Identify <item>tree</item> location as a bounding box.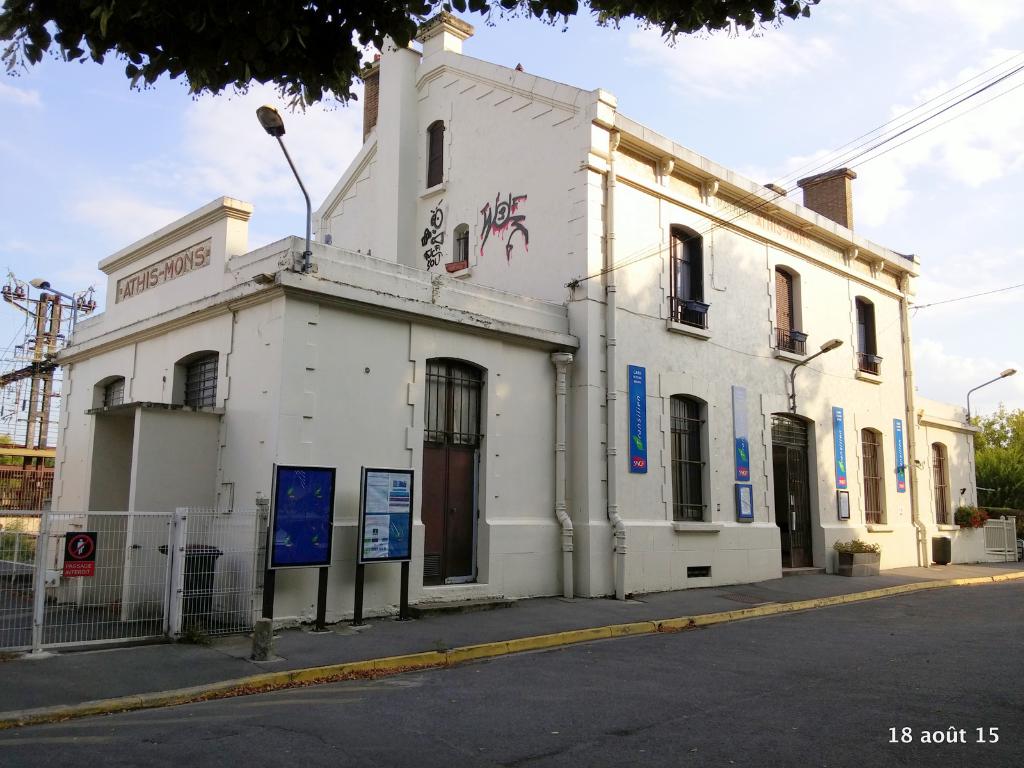
x1=0, y1=0, x2=826, y2=124.
